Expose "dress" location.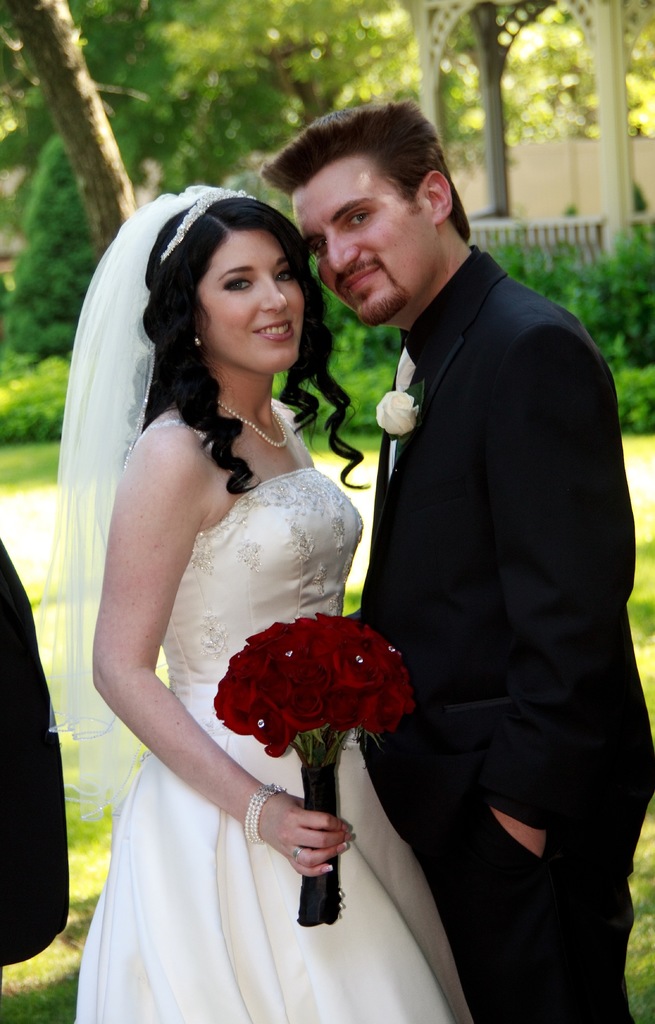
Exposed at [50,181,475,1023].
